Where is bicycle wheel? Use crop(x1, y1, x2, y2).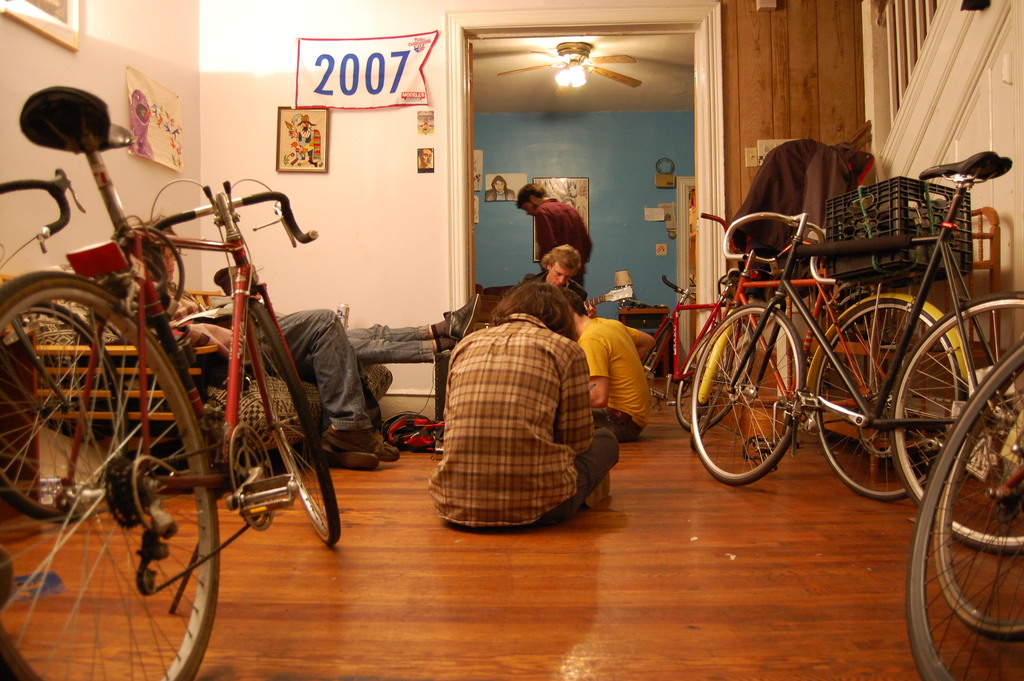
crop(888, 292, 1023, 551).
